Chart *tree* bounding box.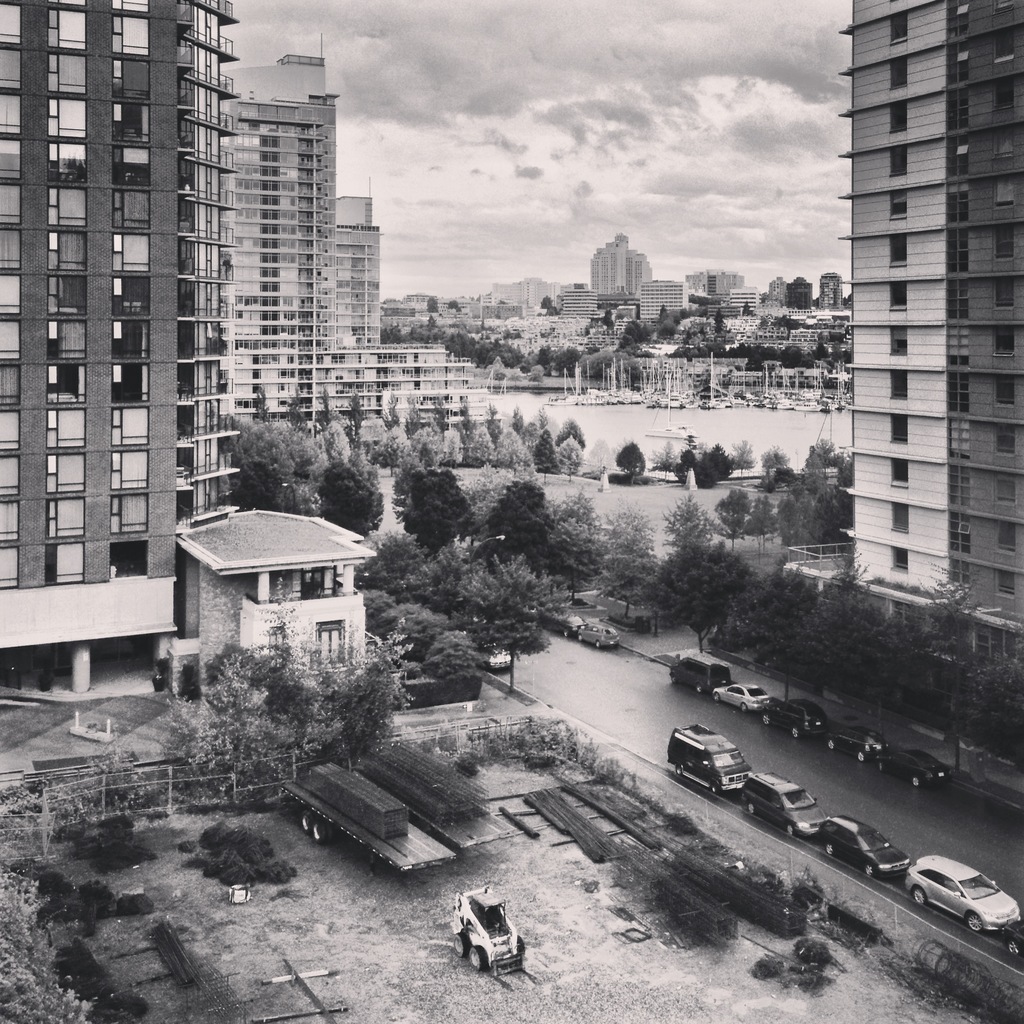
Charted: (760,445,786,481).
